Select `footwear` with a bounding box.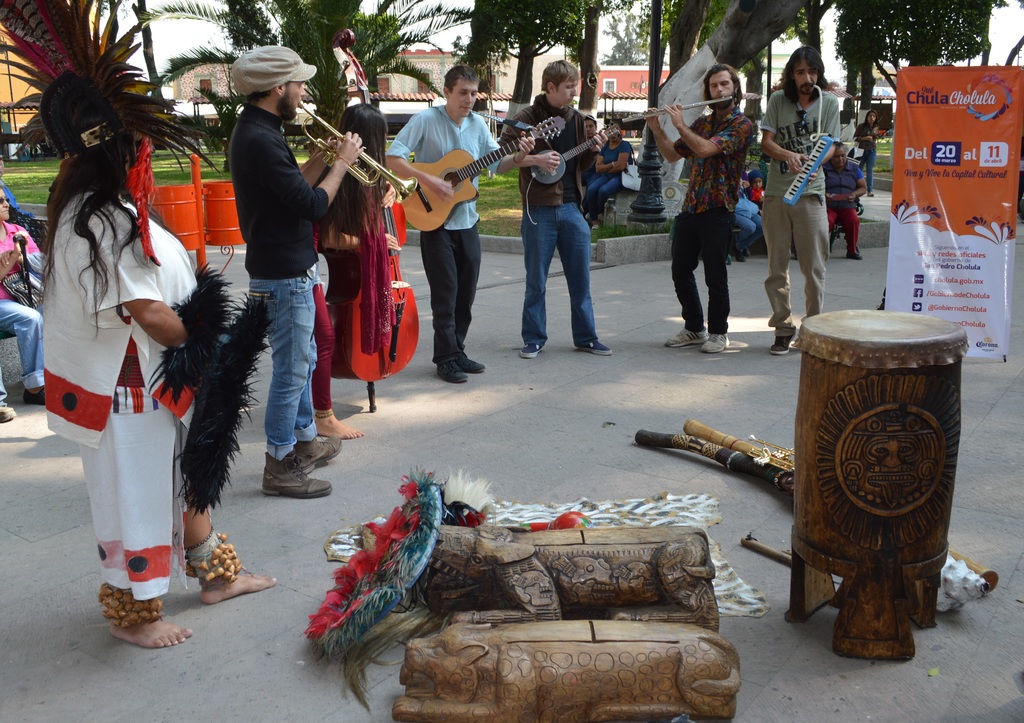
[435, 351, 483, 382].
